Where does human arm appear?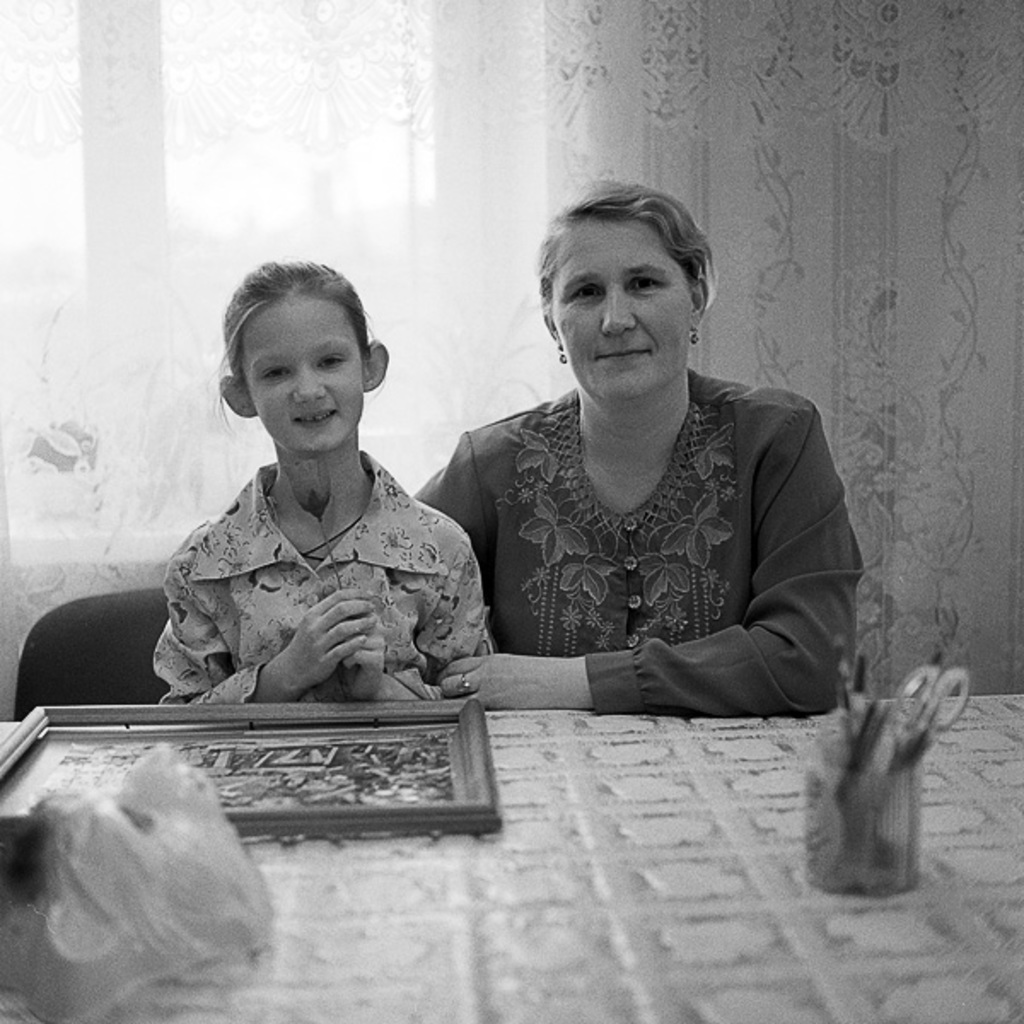
Appears at (x1=416, y1=416, x2=493, y2=541).
